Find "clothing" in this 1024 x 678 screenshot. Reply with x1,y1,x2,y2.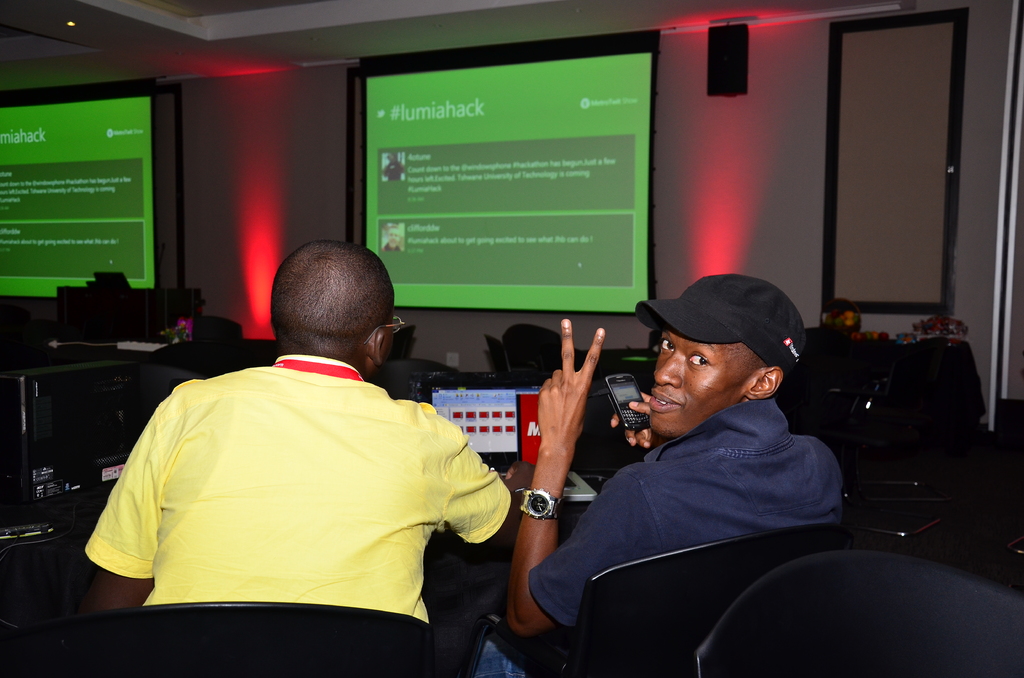
382,162,402,181.
